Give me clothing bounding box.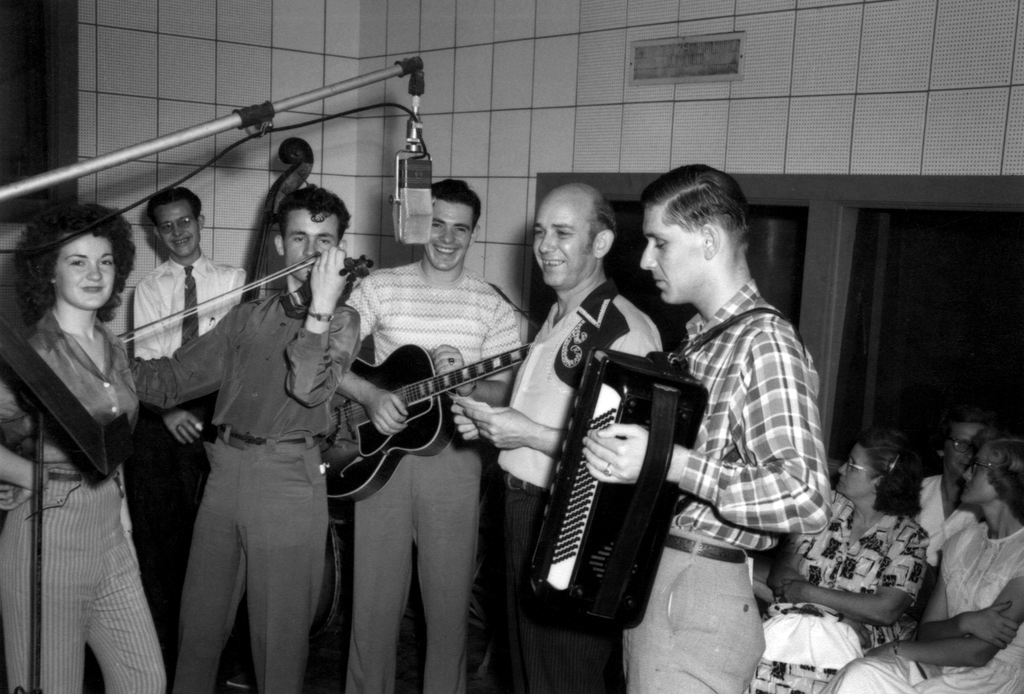
x1=744, y1=490, x2=931, y2=693.
